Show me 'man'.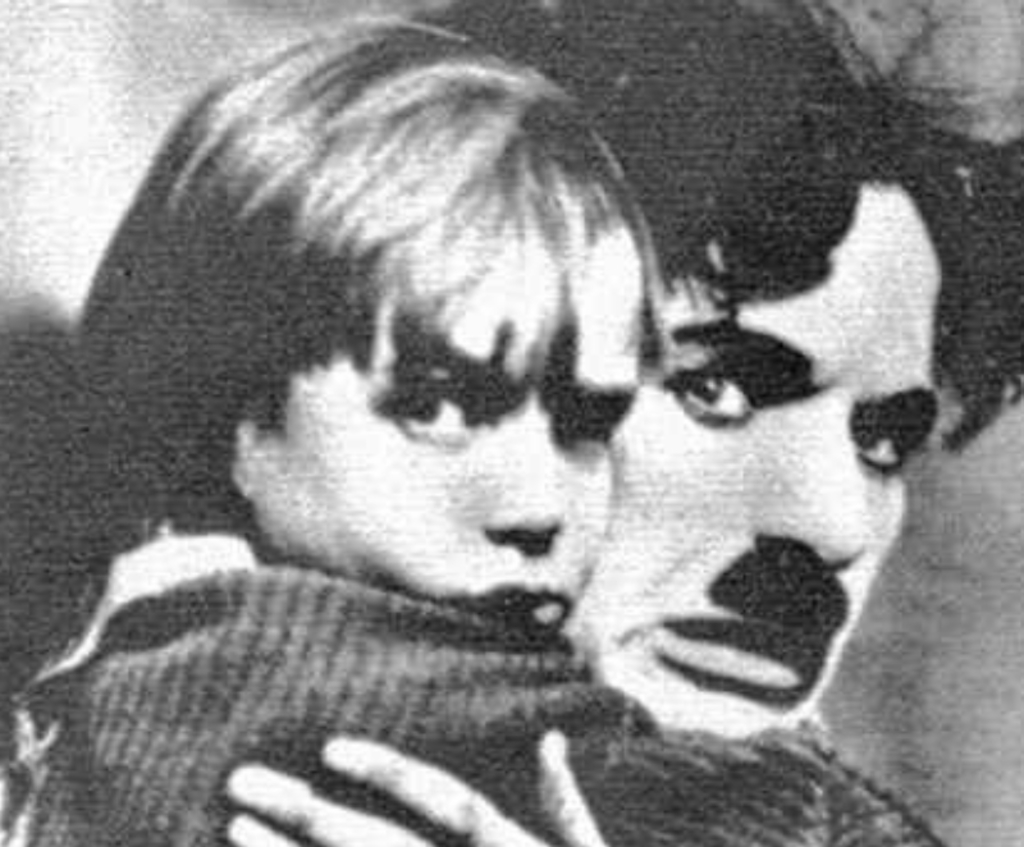
'man' is here: box=[233, 0, 1023, 846].
